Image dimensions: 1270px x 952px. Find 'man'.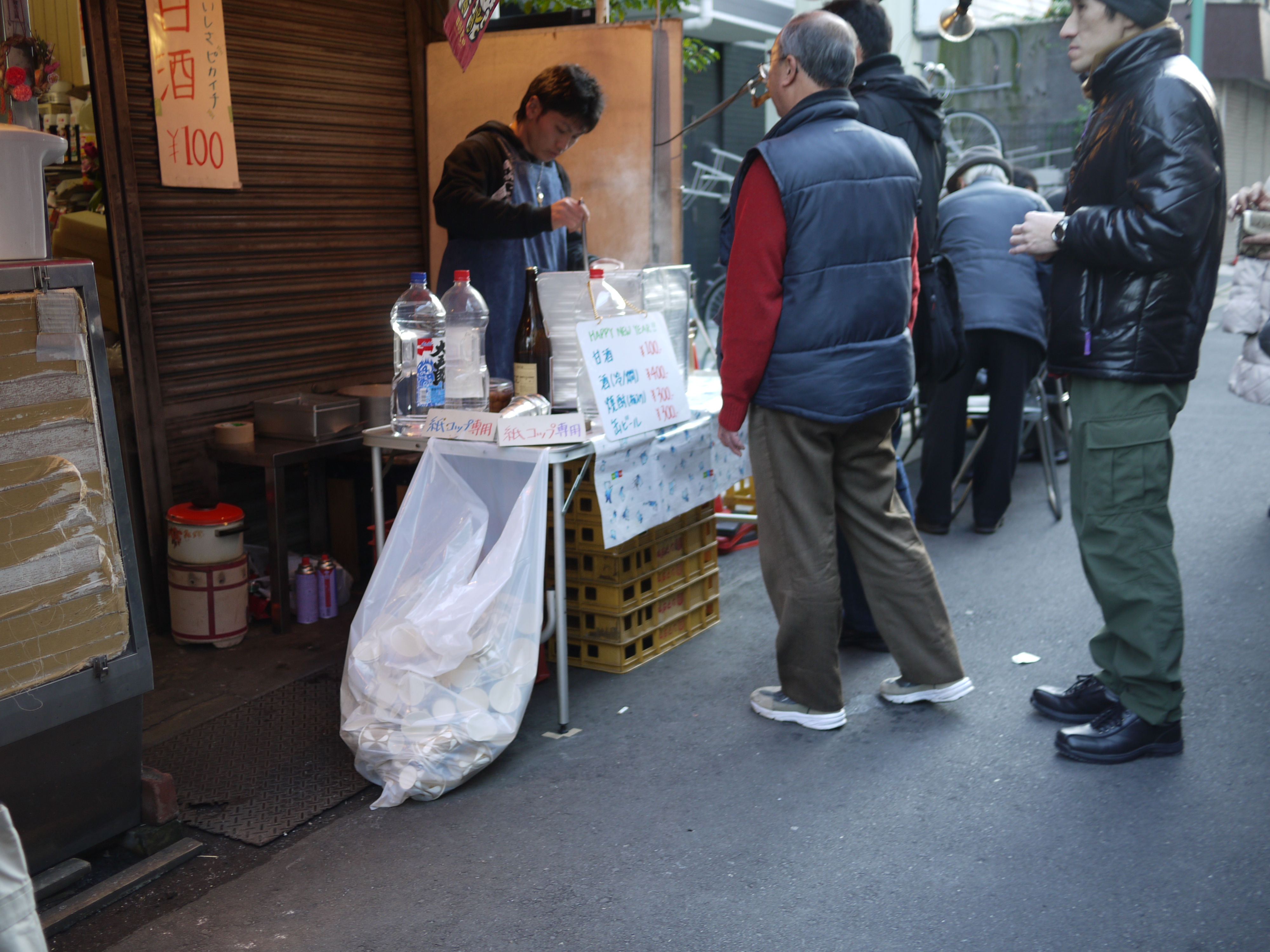
291:48:337:169.
